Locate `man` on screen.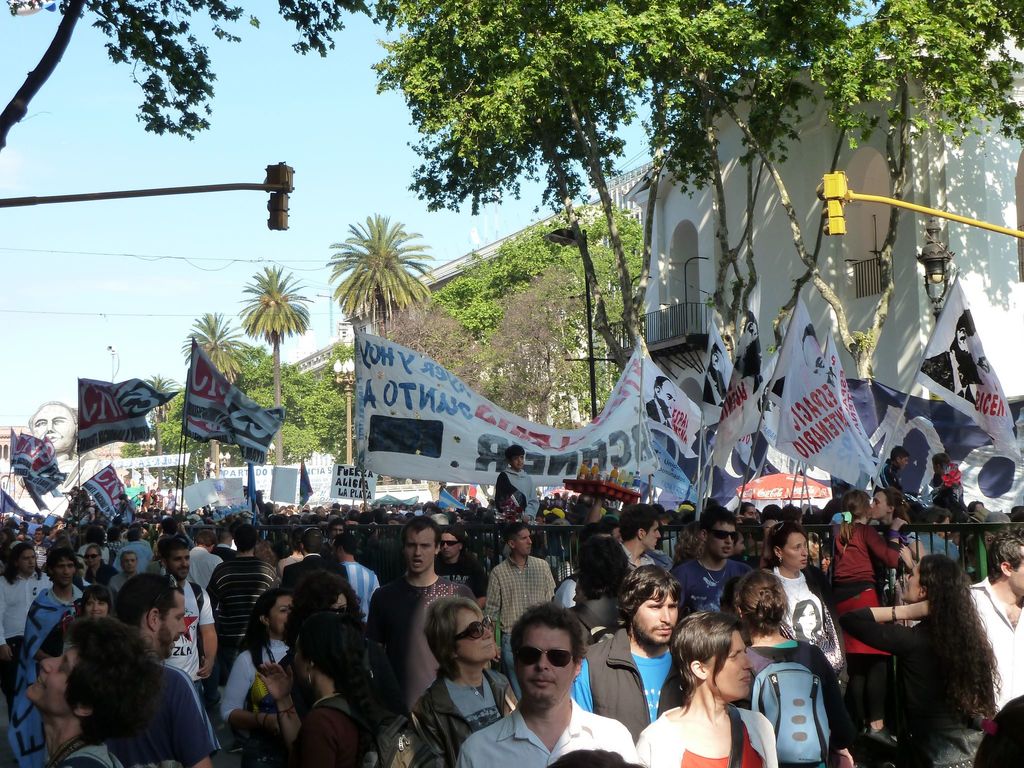
On screen at [29, 527, 49, 569].
